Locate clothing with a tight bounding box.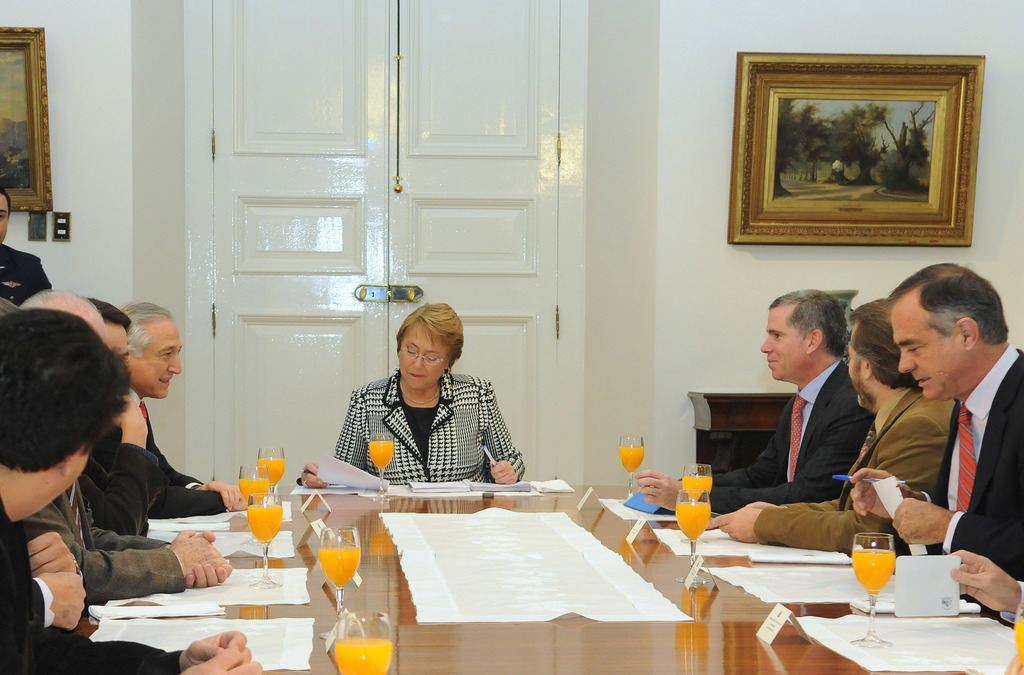
left=708, top=355, right=872, bottom=510.
